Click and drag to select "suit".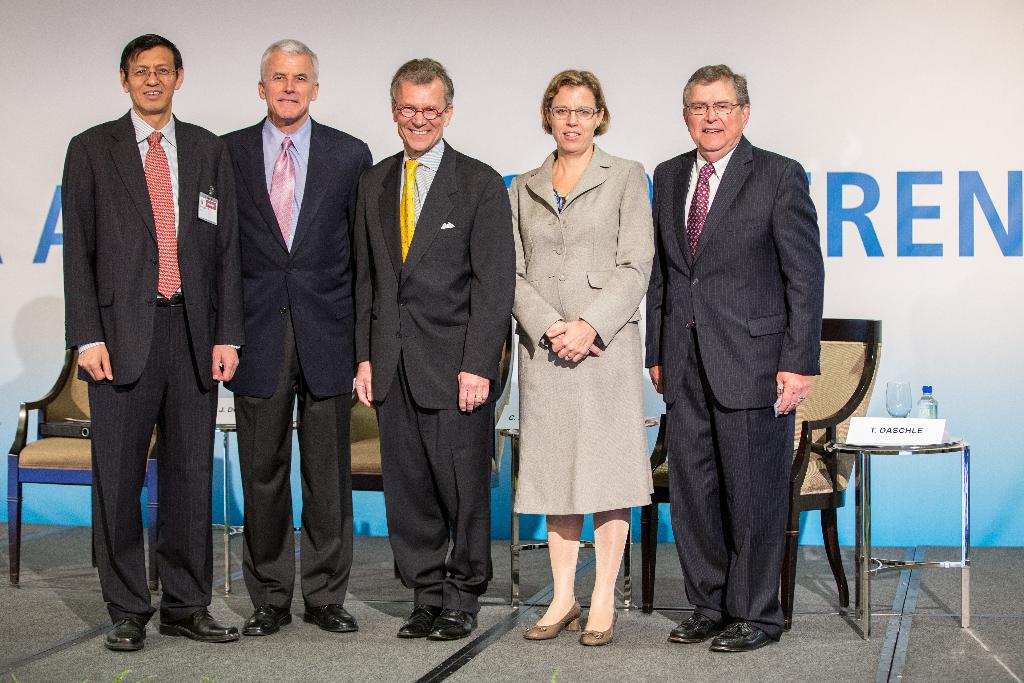
Selection: x1=221, y1=113, x2=377, y2=609.
